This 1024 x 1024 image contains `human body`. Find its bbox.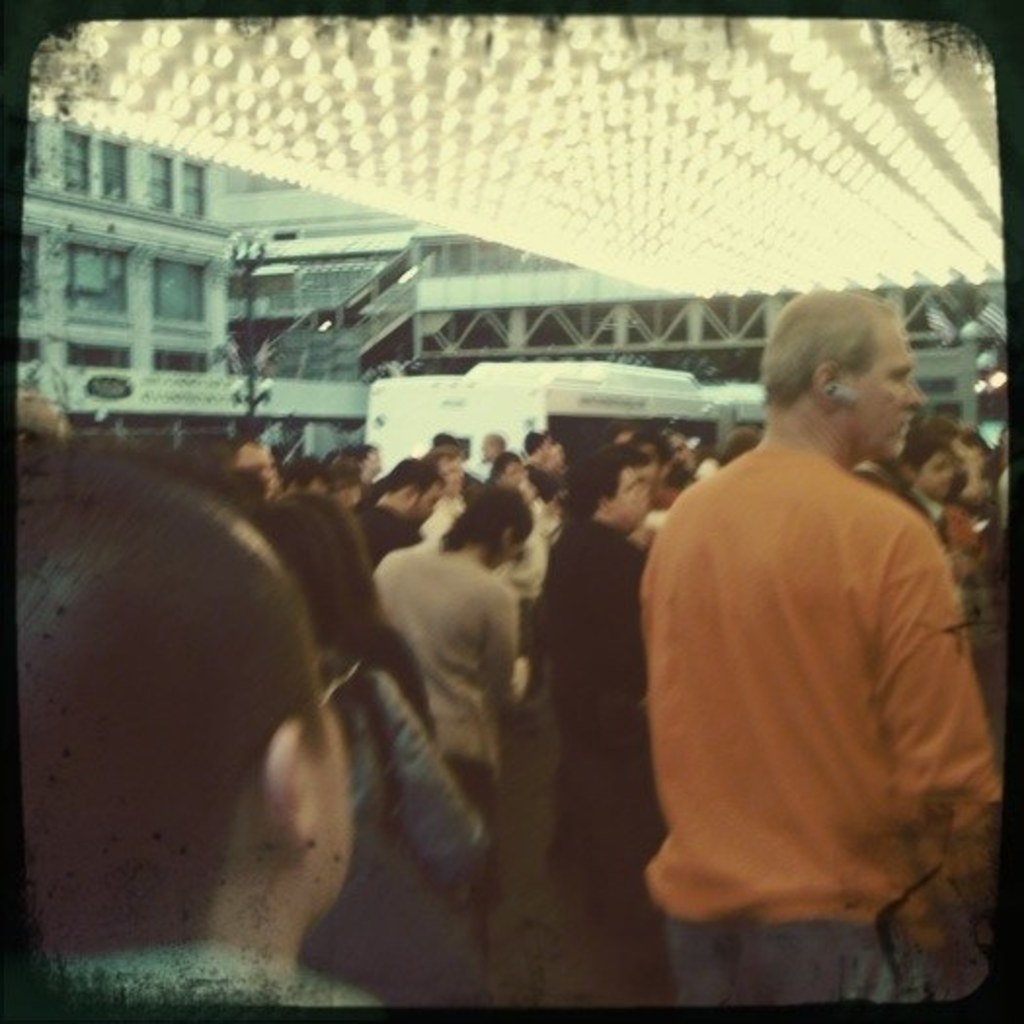
(622,355,989,1023).
